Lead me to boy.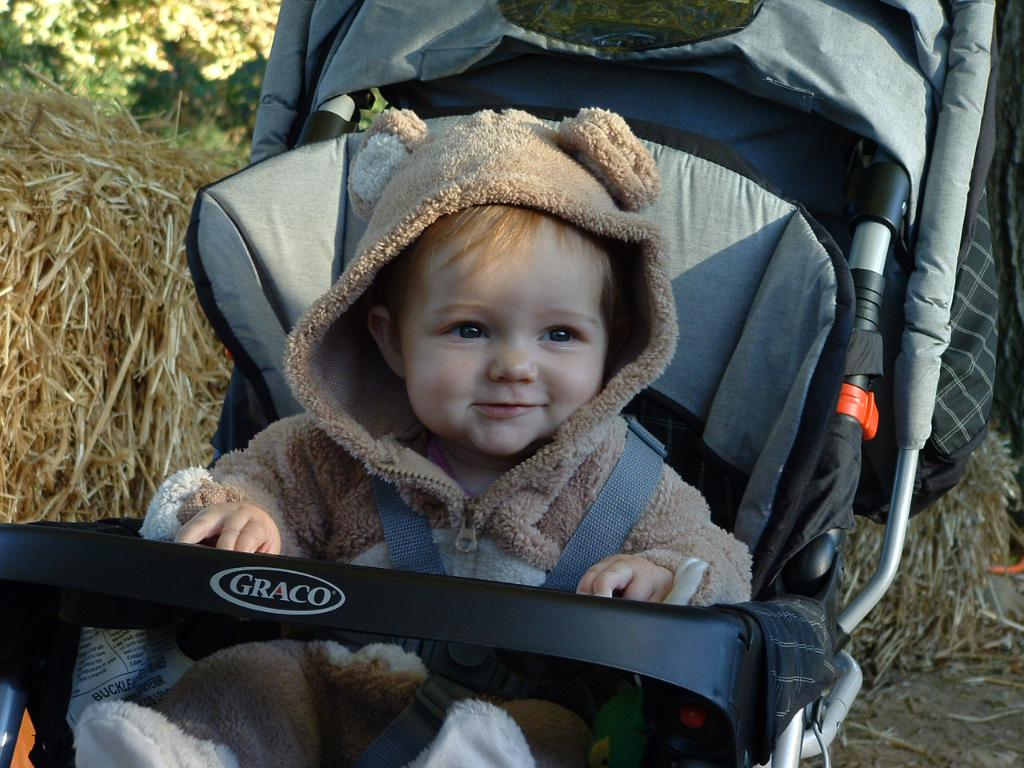
Lead to [69,107,756,767].
